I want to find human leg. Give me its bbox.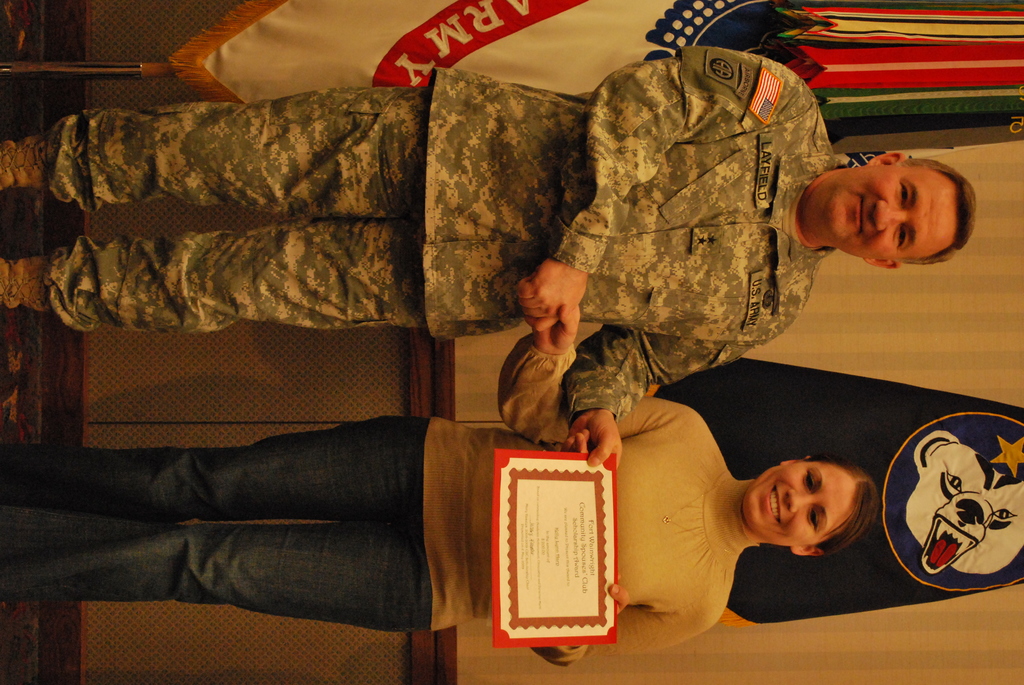
crop(0, 212, 424, 313).
